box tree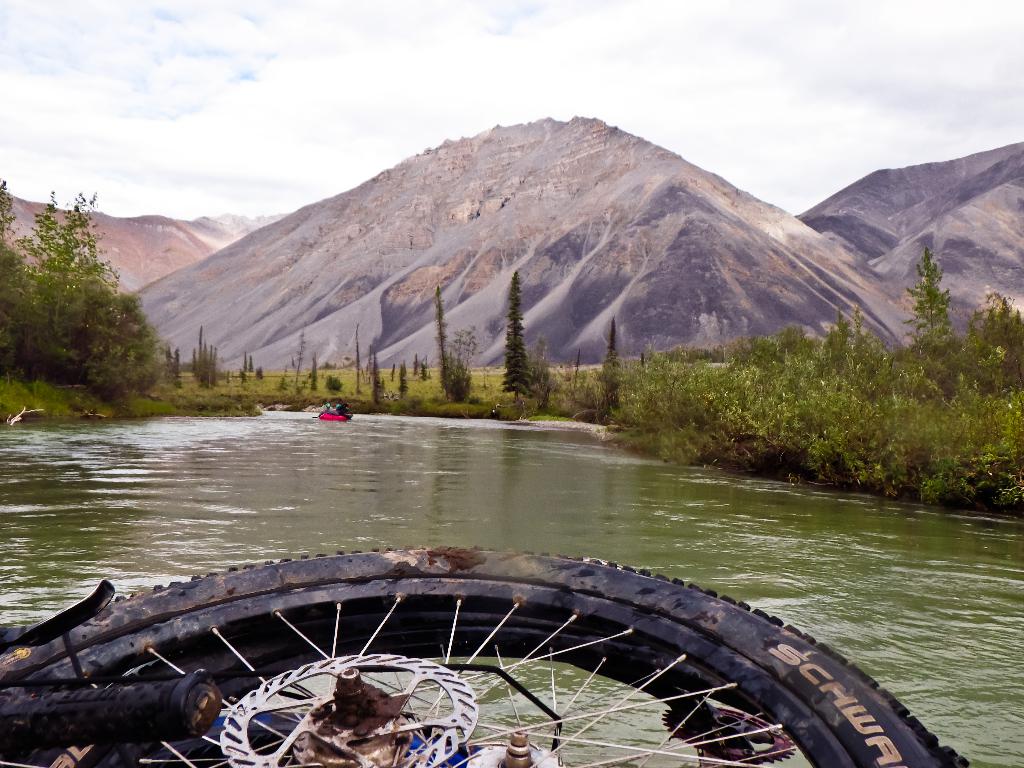
box(12, 182, 163, 427)
